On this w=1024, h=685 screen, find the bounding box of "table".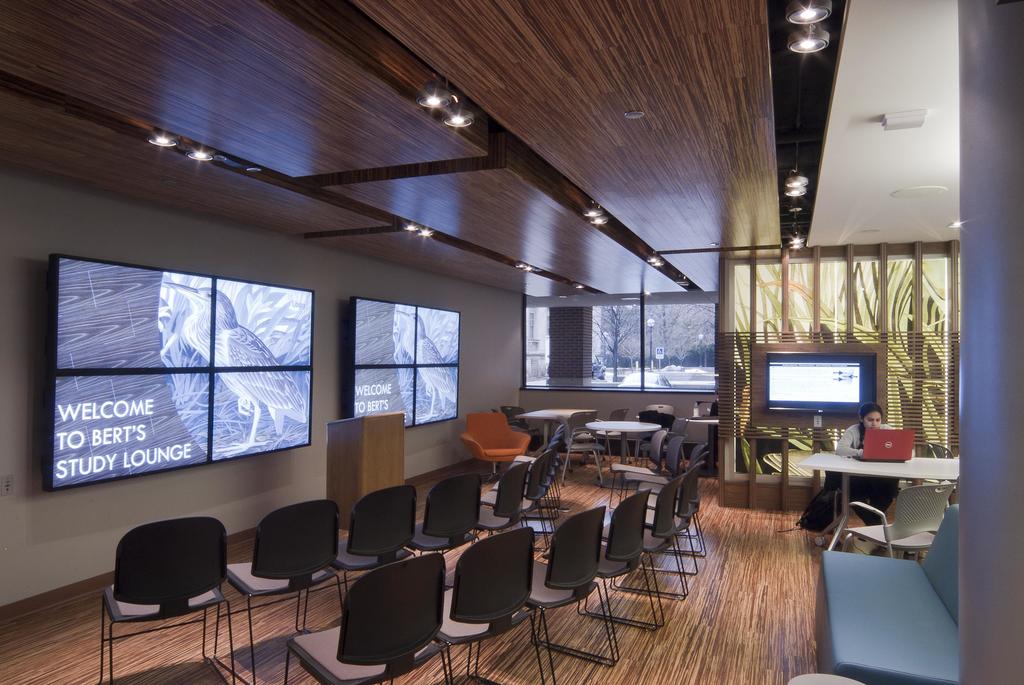
Bounding box: crop(589, 417, 658, 490).
